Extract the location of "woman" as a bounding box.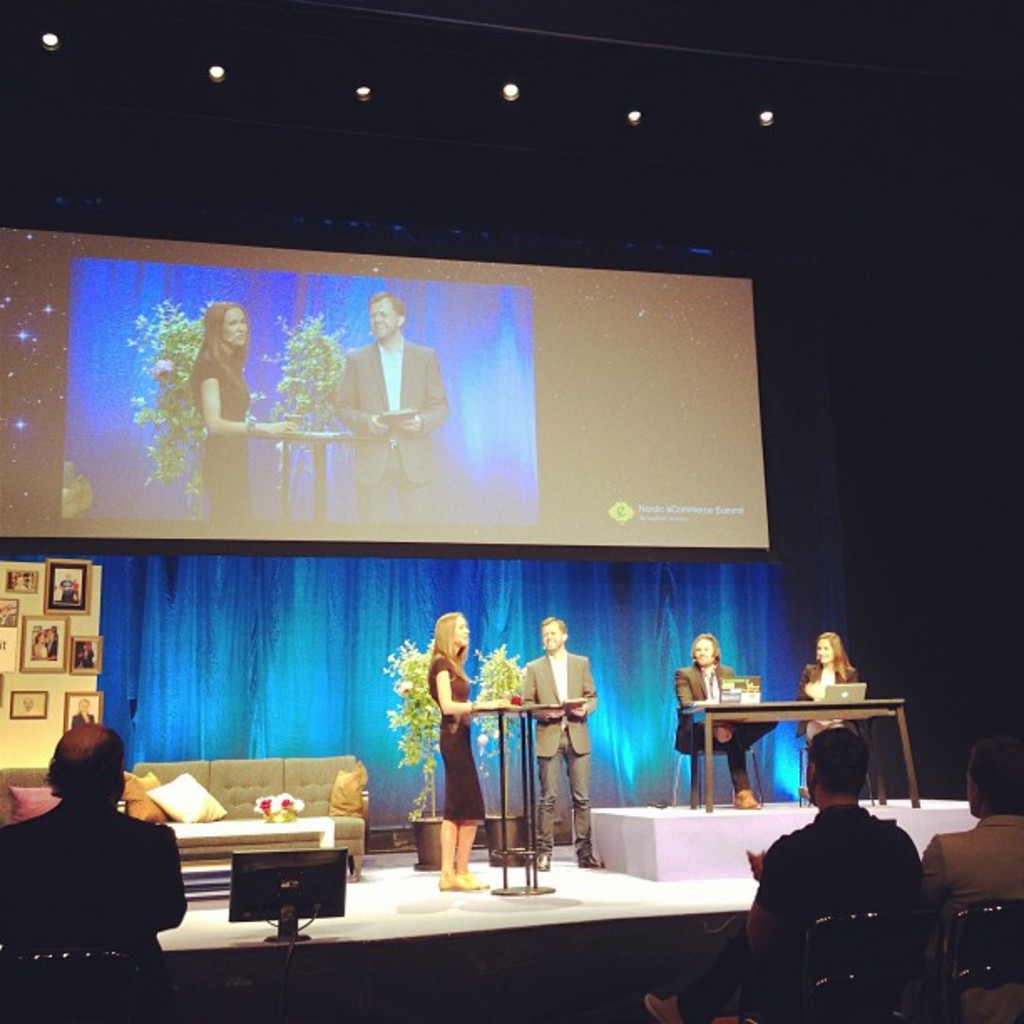
pyautogui.locateOnScreen(791, 631, 855, 796).
